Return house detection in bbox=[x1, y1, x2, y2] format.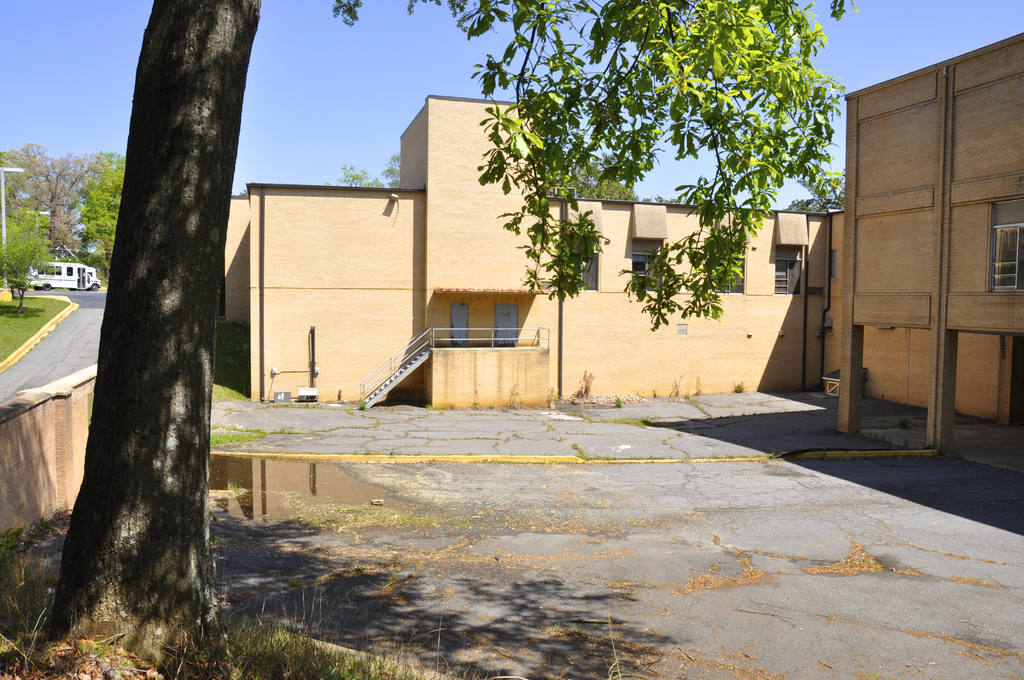
bbox=[837, 31, 1023, 458].
